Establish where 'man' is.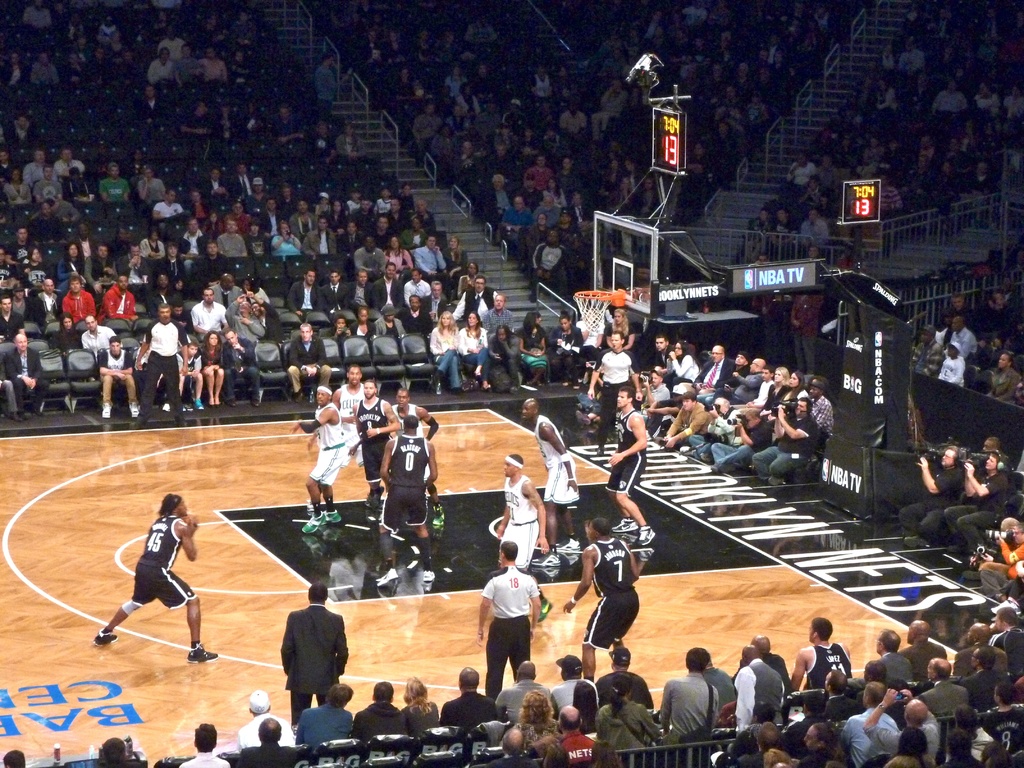
Established at 655:339:667:376.
